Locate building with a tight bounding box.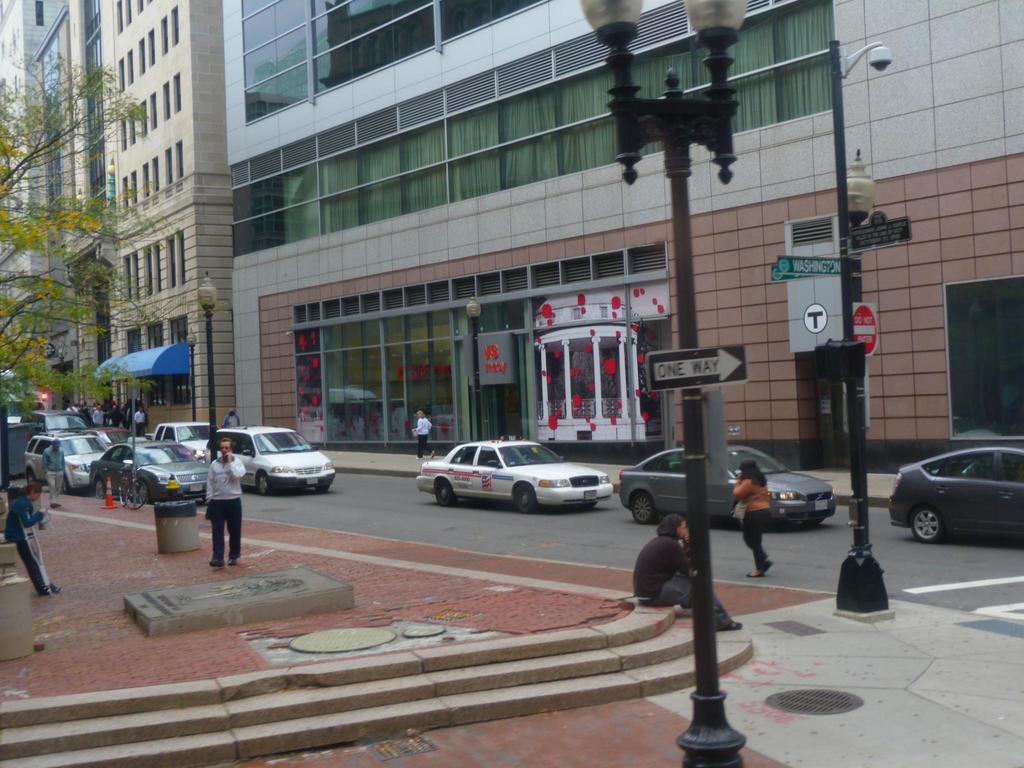
[0, 0, 31, 341].
